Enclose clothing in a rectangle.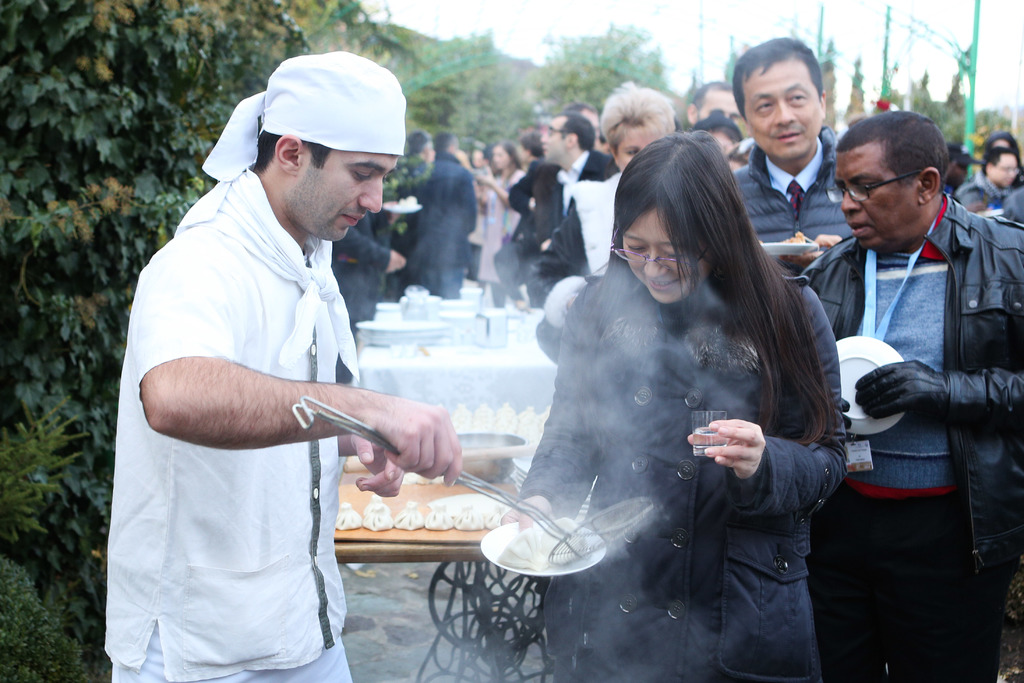
bbox=(331, 215, 392, 299).
